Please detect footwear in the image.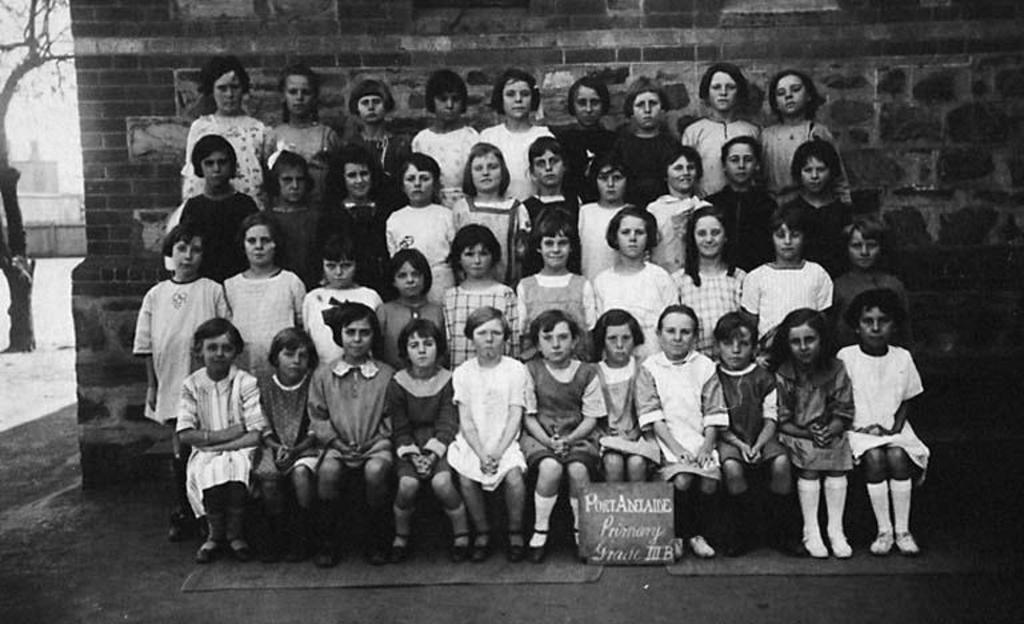
detection(511, 527, 525, 563).
